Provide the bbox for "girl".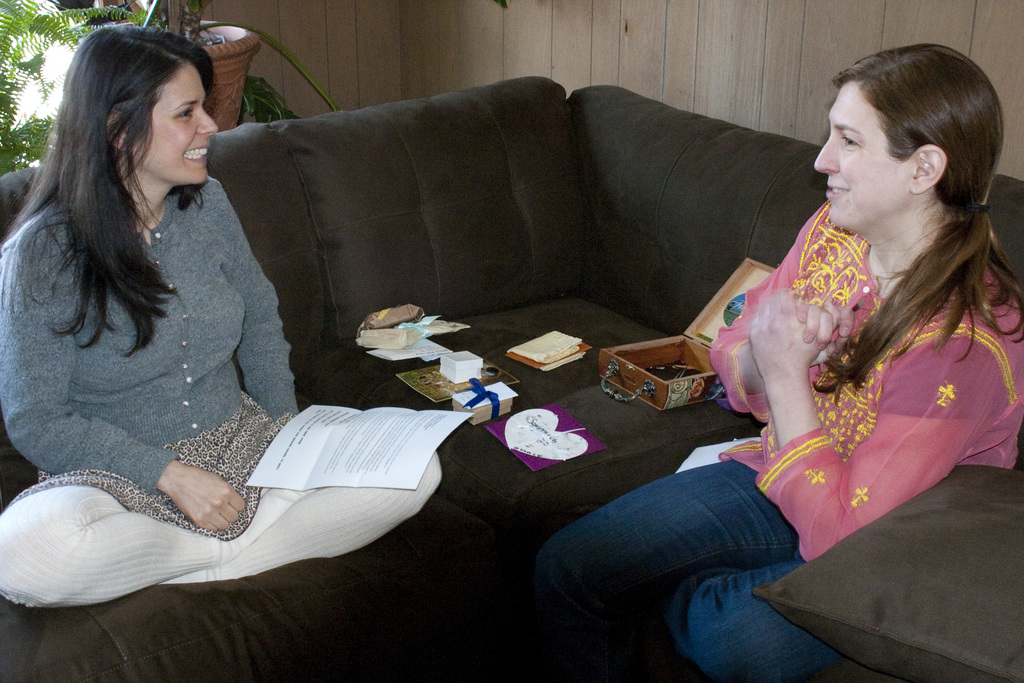
left=536, top=44, right=1023, bottom=682.
